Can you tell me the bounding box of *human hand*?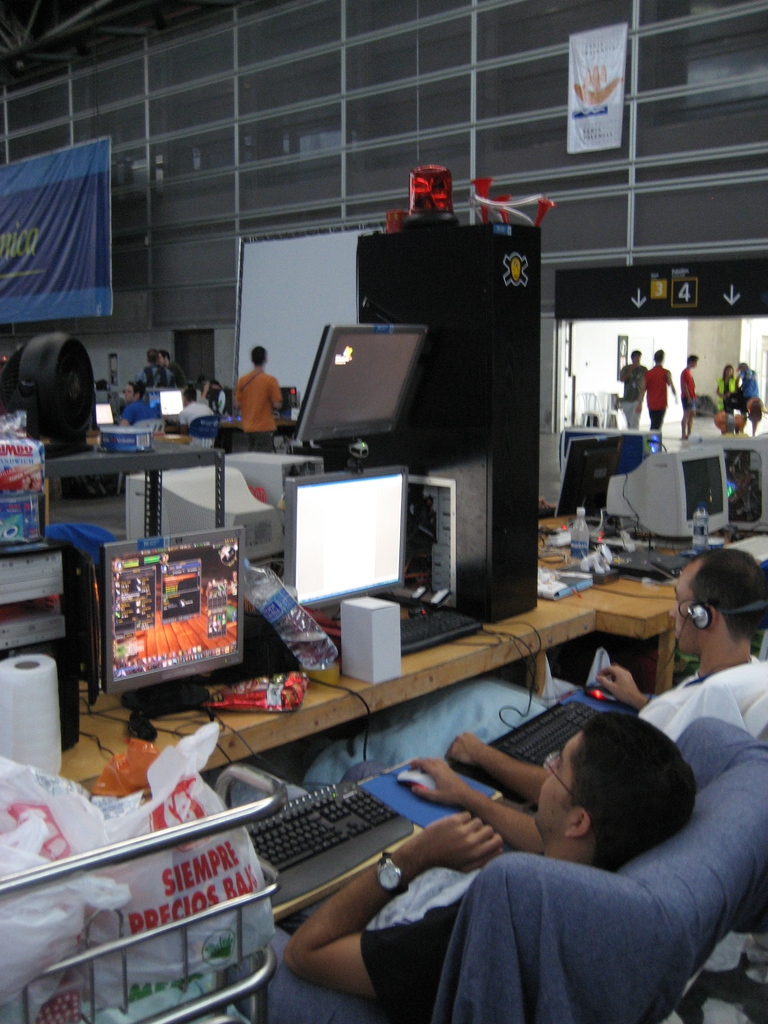
locate(597, 663, 636, 705).
